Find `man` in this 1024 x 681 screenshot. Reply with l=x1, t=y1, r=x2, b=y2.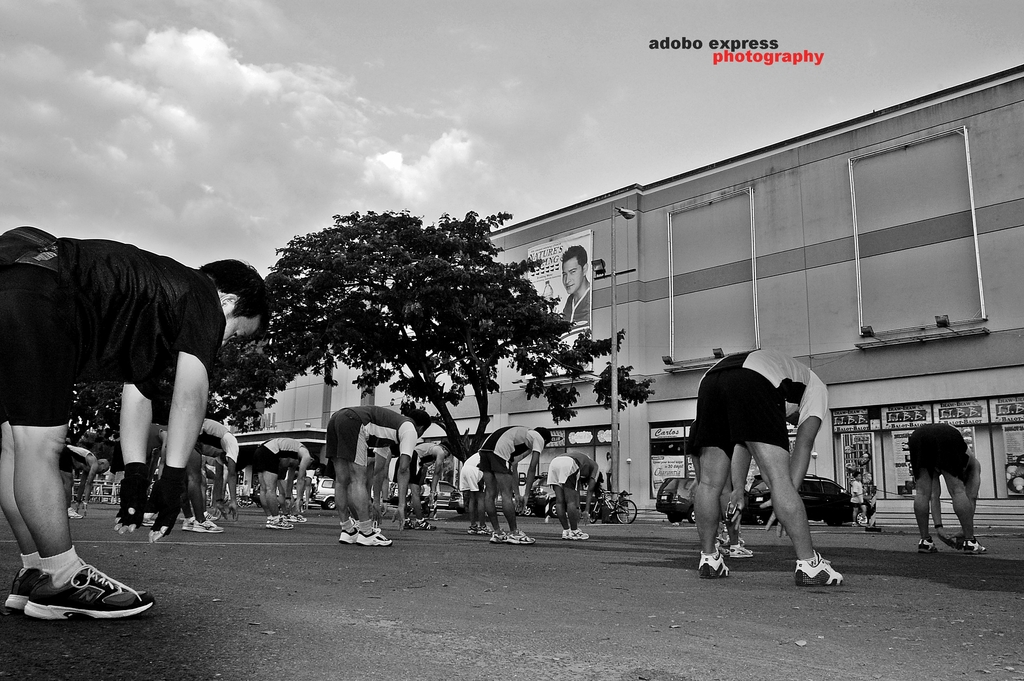
l=324, t=411, r=430, b=548.
